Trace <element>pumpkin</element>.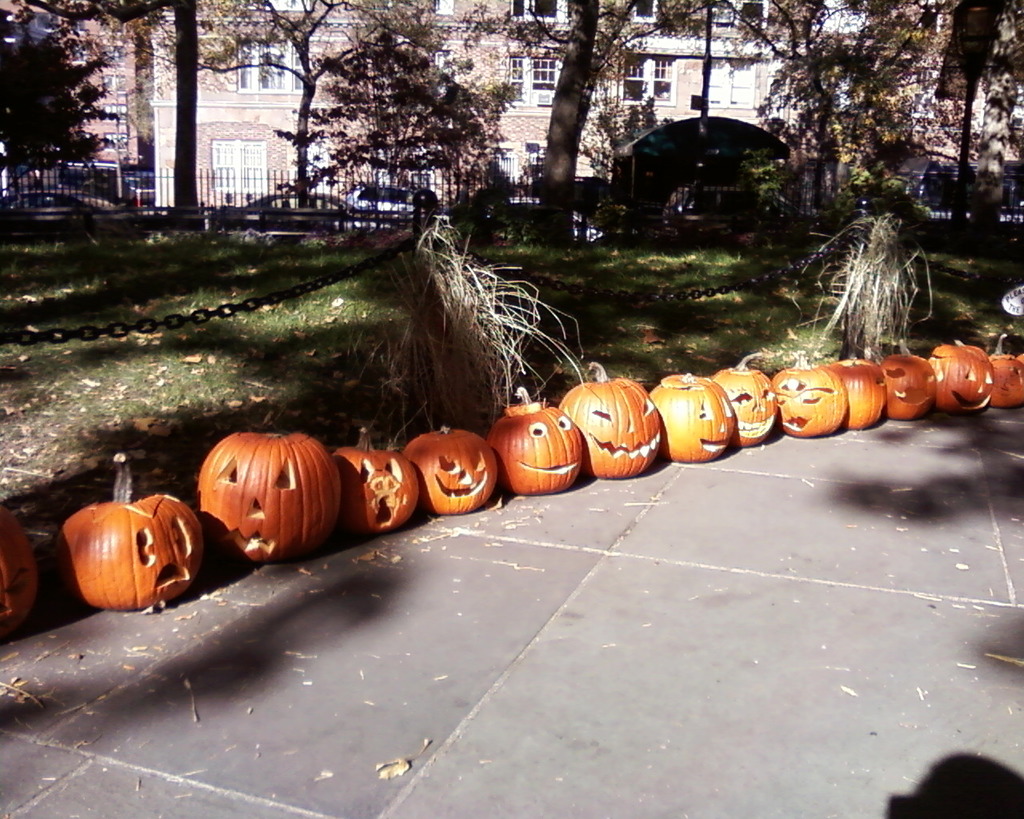
Traced to l=932, t=340, r=996, b=415.
